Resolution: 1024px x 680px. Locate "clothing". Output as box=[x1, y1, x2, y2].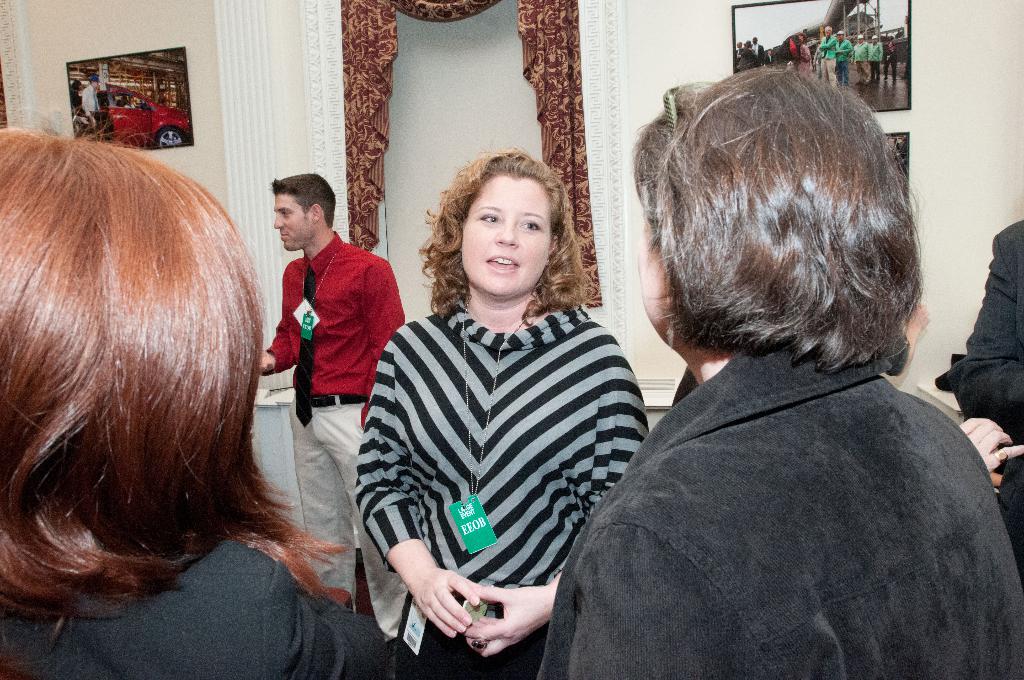
box=[949, 215, 1023, 571].
